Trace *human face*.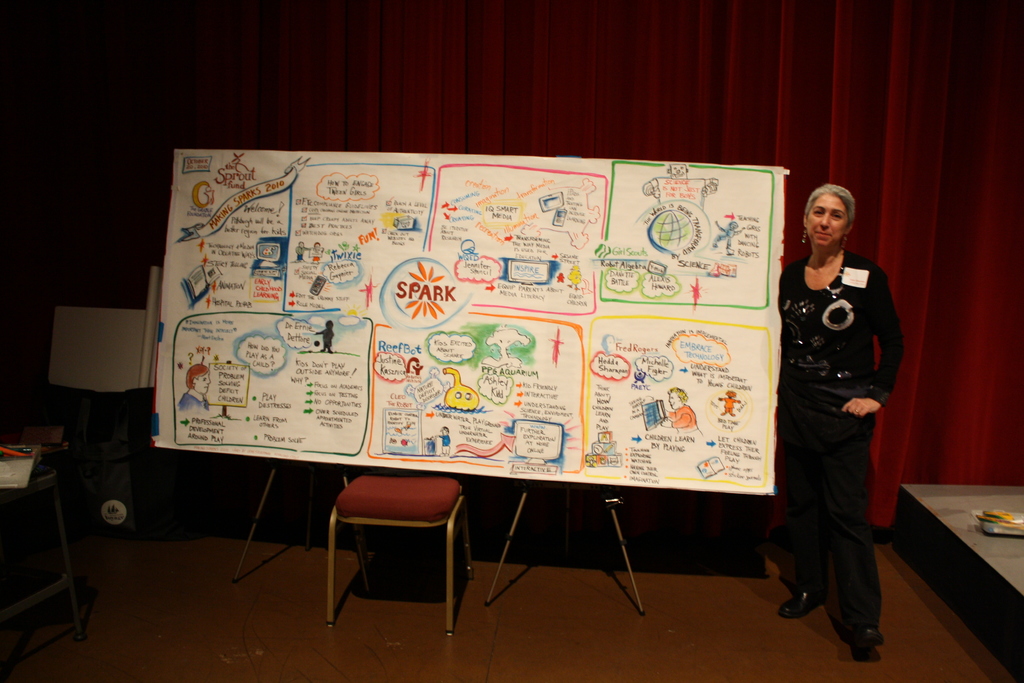
Traced to rect(806, 189, 852, 255).
